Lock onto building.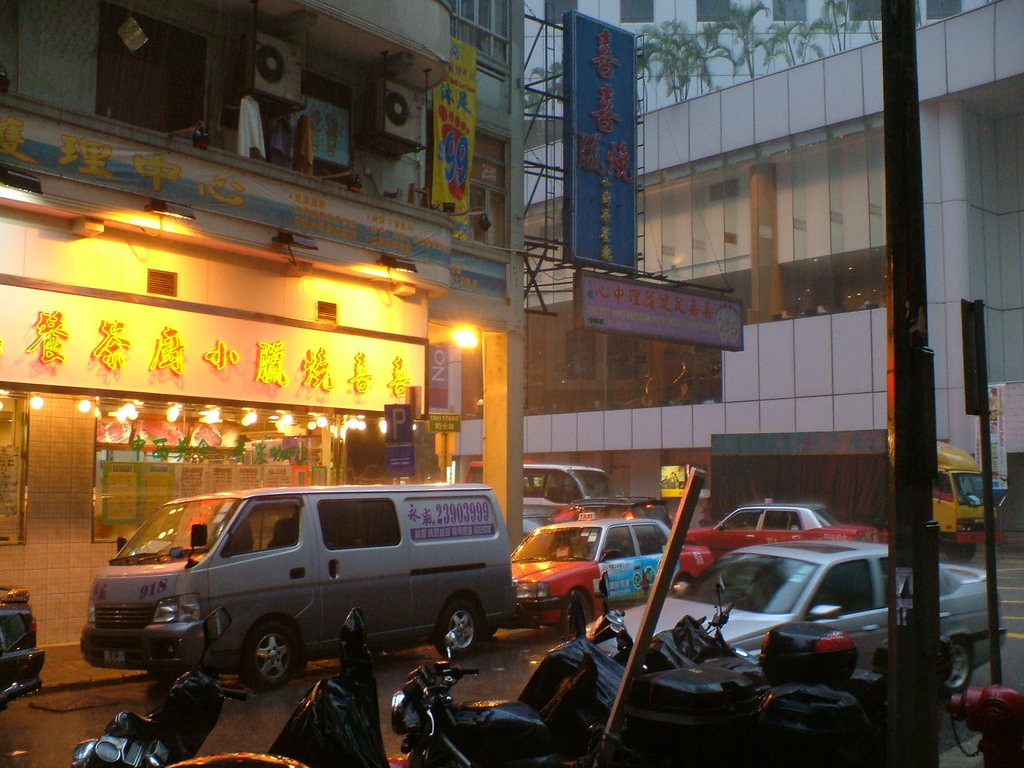
Locked: 525 4 986 151.
